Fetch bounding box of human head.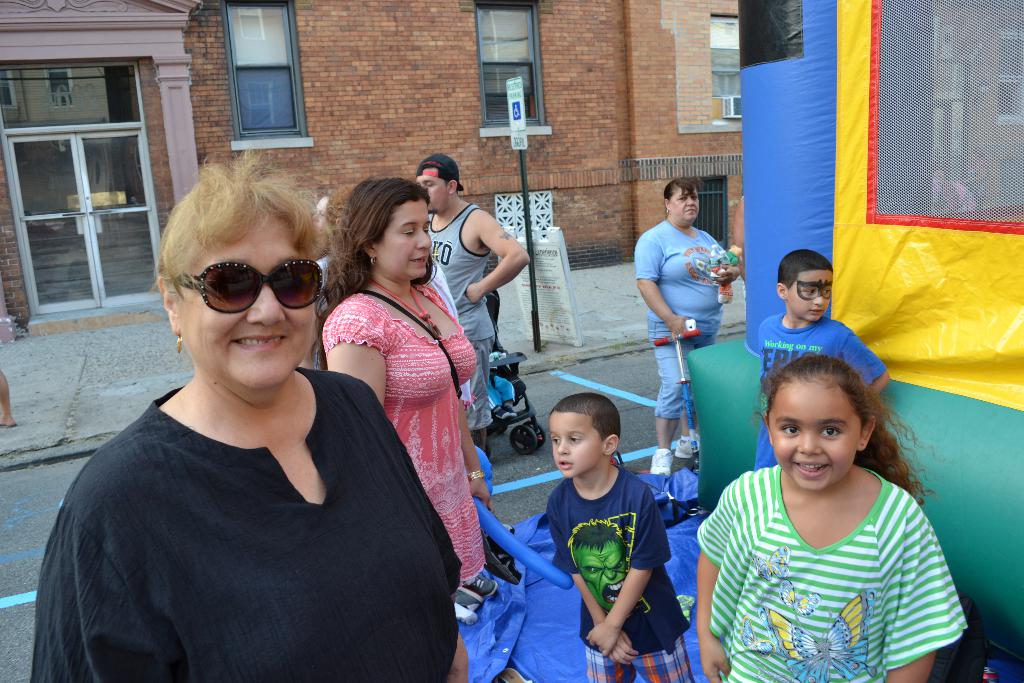
Bbox: [573,523,631,617].
